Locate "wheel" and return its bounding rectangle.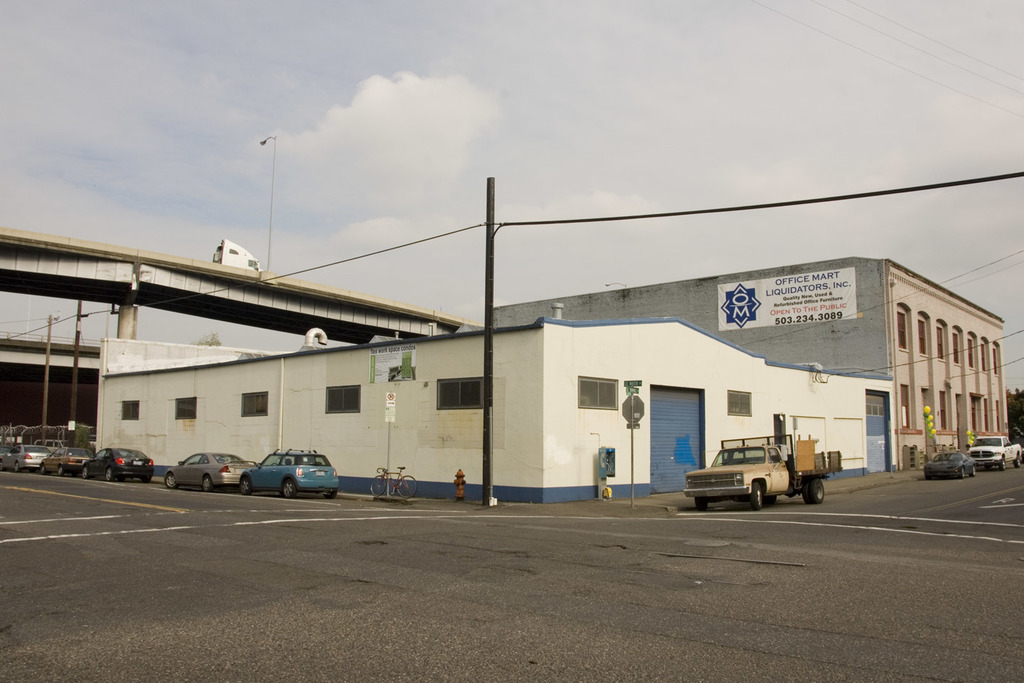
321:490:338:500.
